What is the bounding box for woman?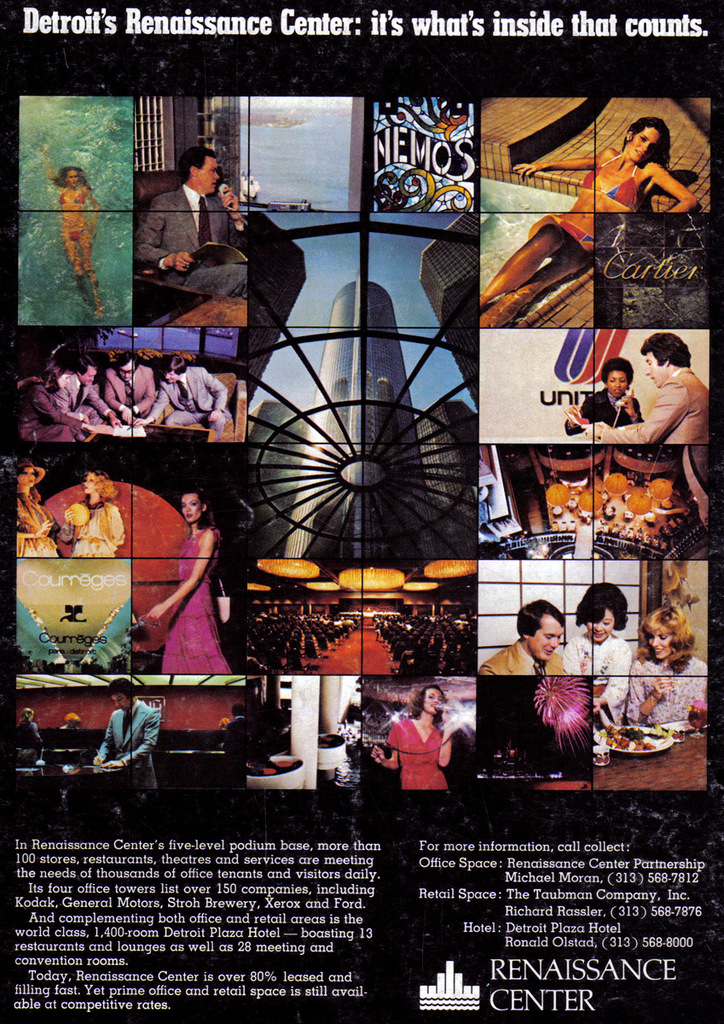
BBox(1, 448, 61, 561).
